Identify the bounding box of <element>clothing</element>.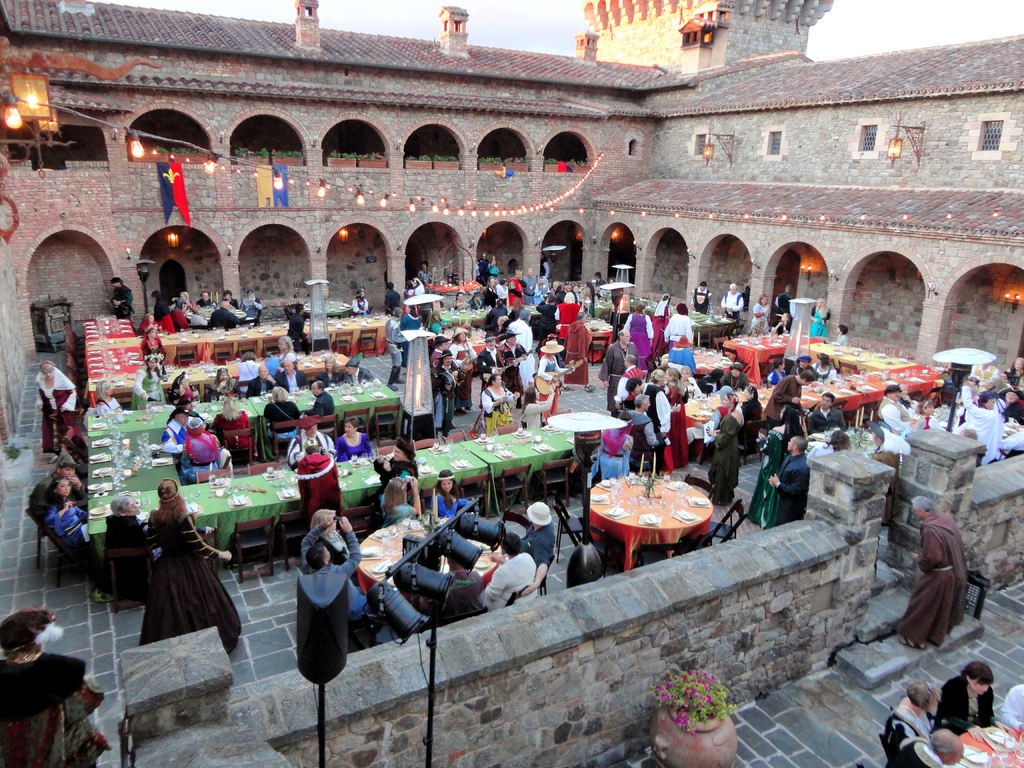
480 378 506 420.
